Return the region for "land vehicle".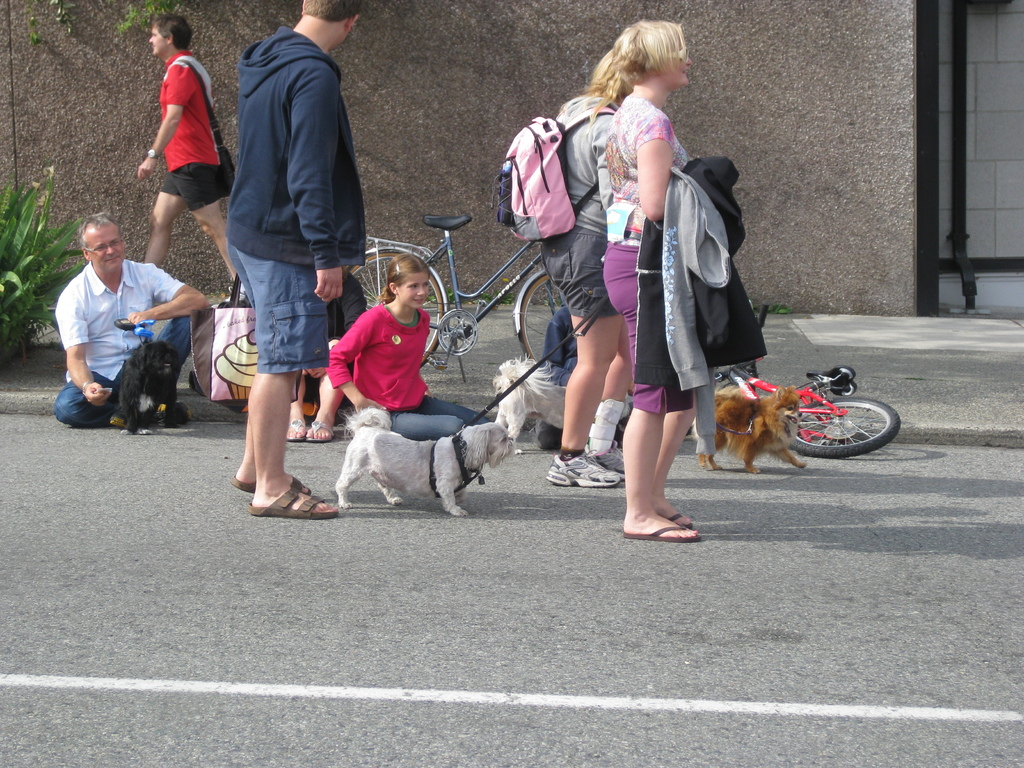
locate(348, 214, 566, 385).
